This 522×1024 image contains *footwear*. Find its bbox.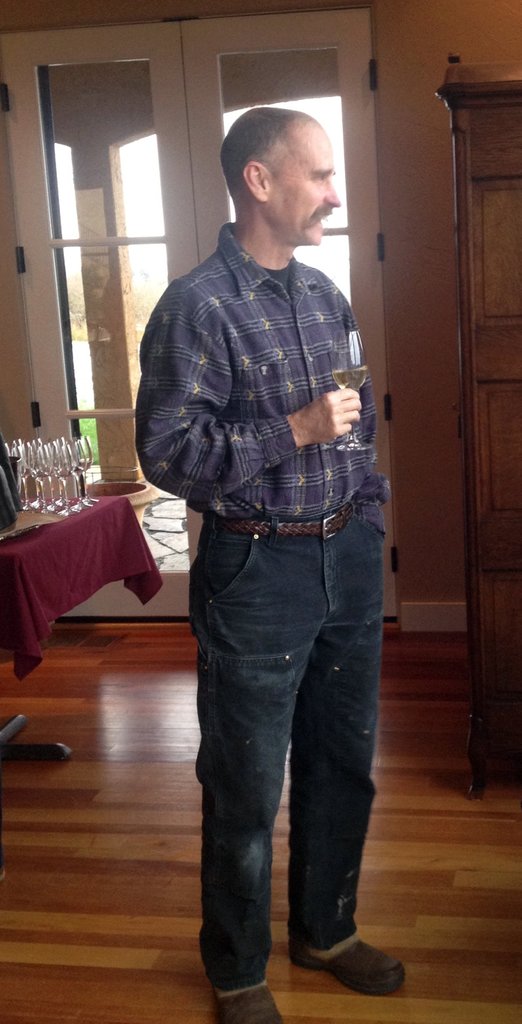
BBox(207, 977, 284, 1023).
